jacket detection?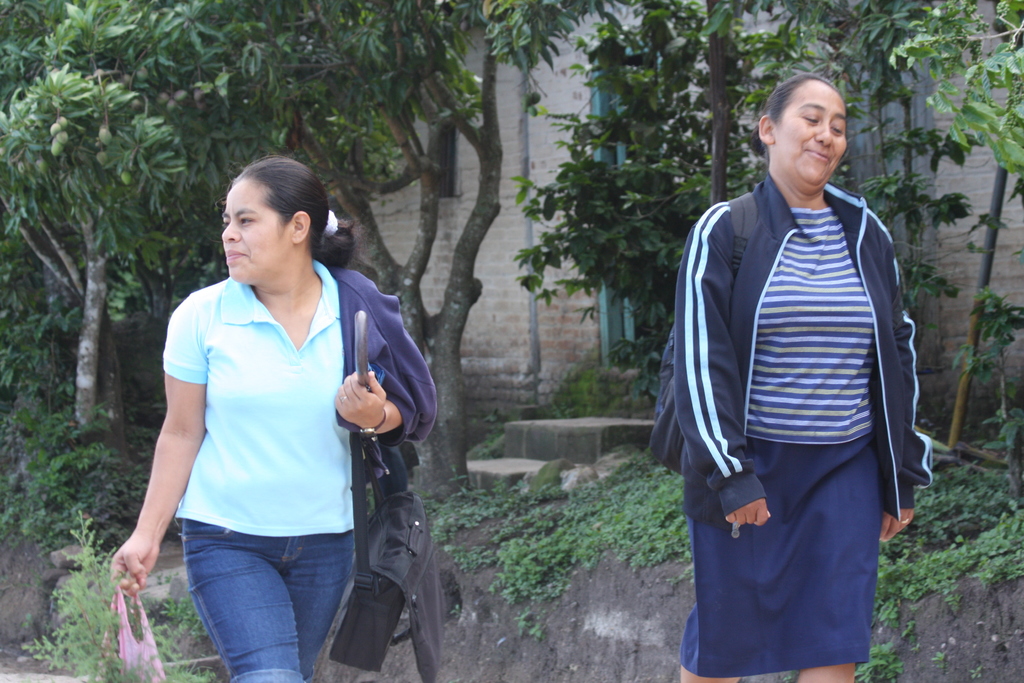
686:113:931:502
